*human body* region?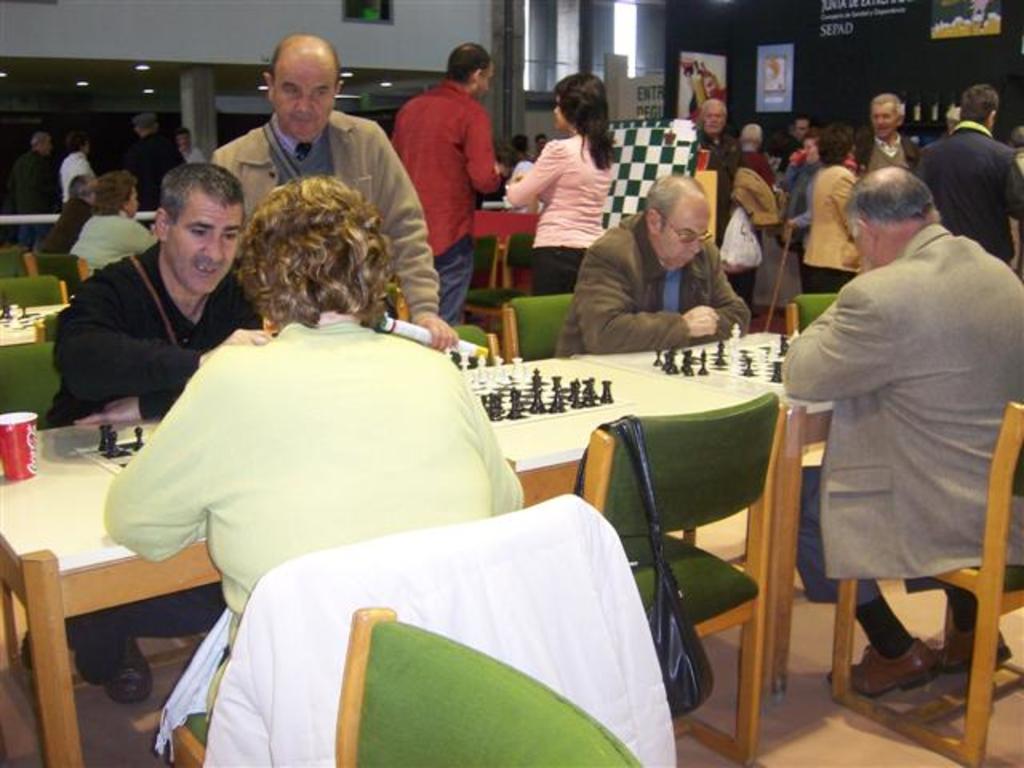
792 112 1000 726
